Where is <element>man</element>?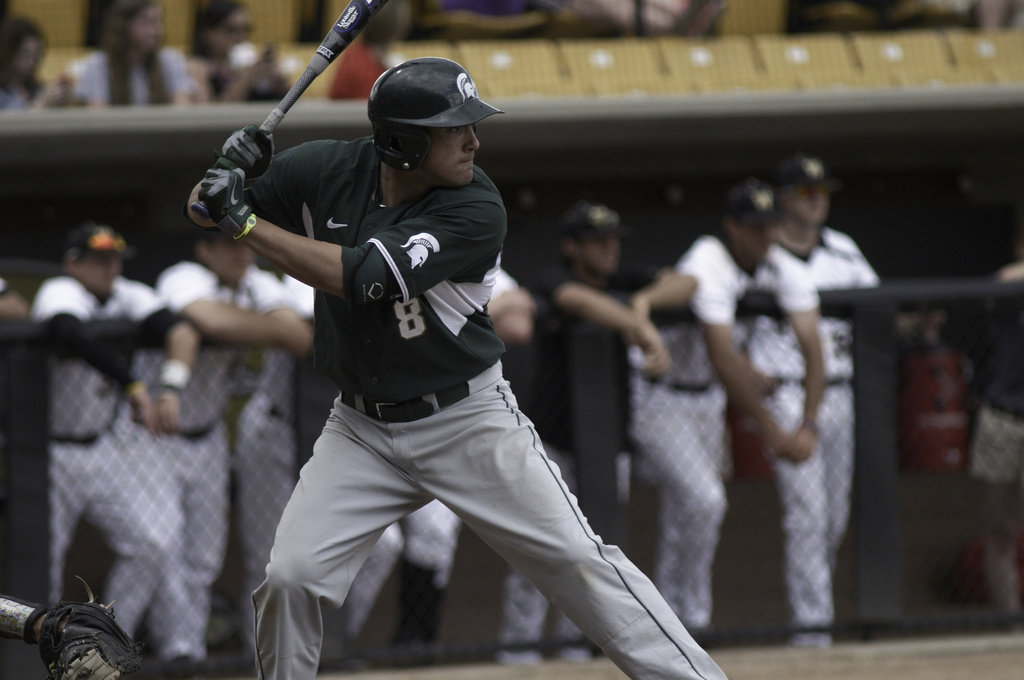
bbox=(26, 223, 193, 638).
